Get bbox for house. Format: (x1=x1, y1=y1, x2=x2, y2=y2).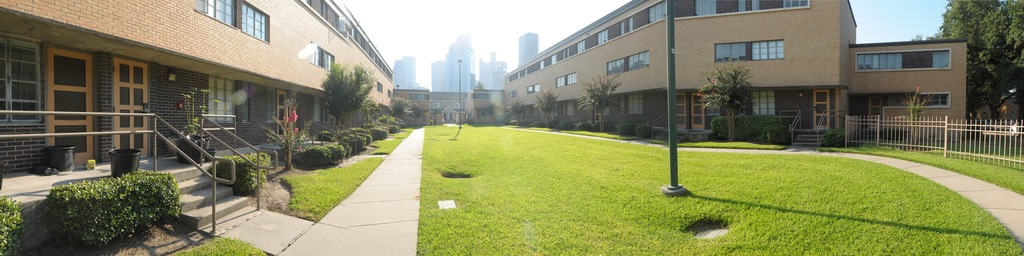
(x1=515, y1=29, x2=538, y2=69).
